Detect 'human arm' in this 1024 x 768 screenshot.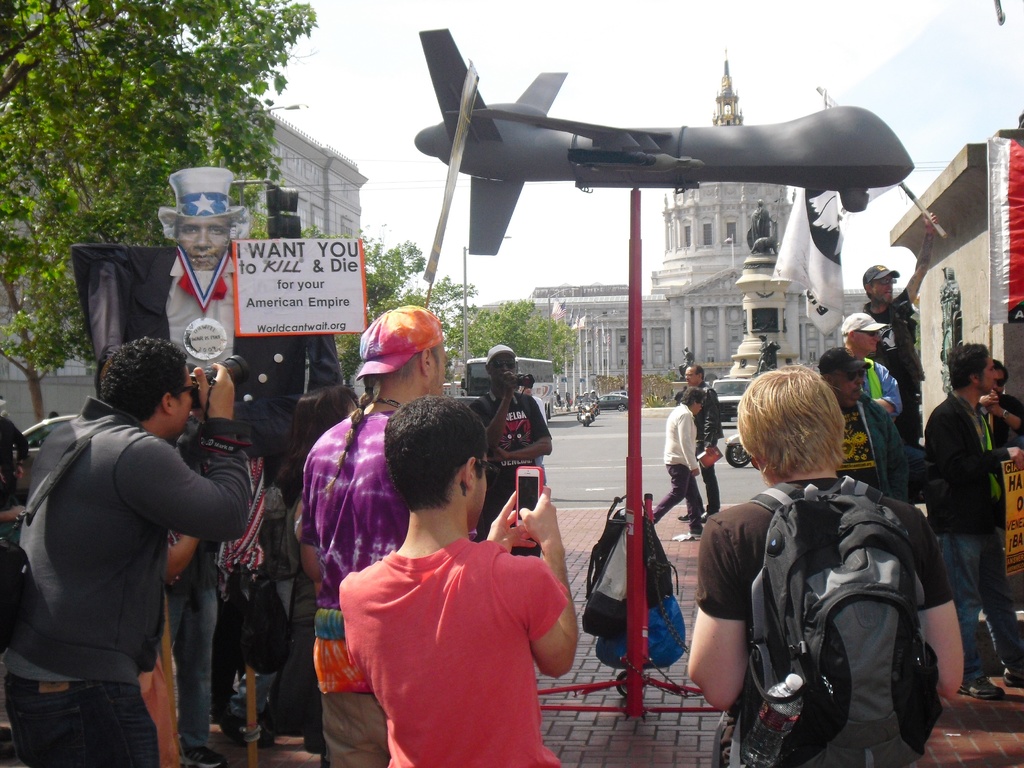
Detection: 966 388 996 409.
